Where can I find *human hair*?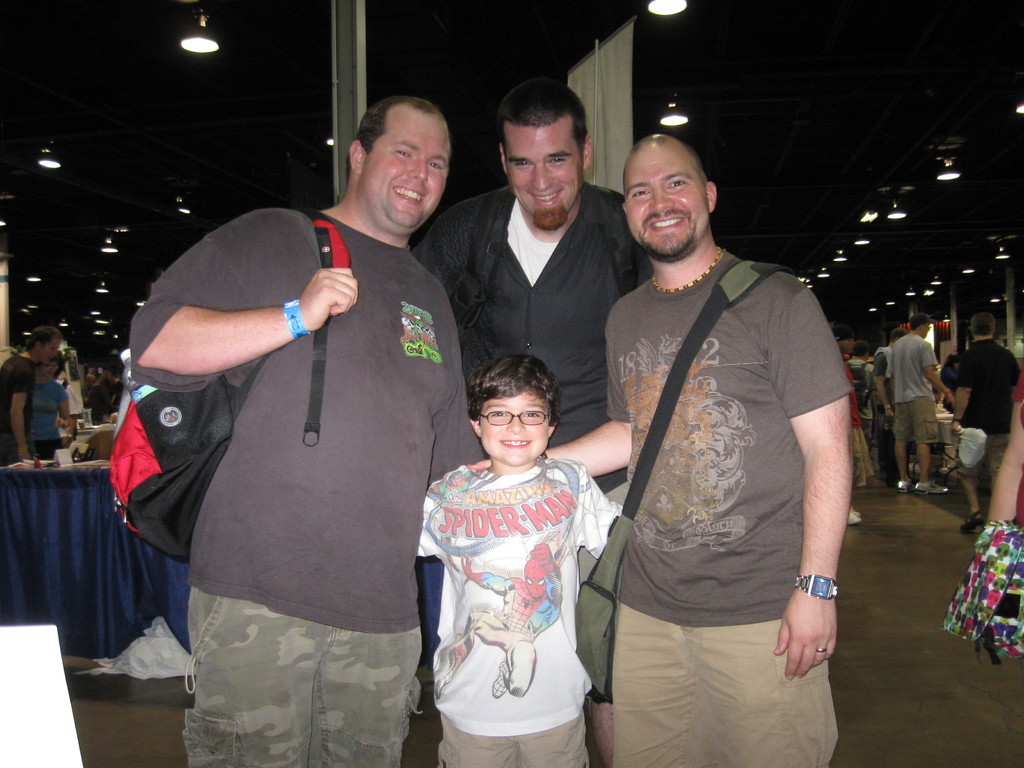
You can find it at <bbox>892, 326, 904, 340</bbox>.
